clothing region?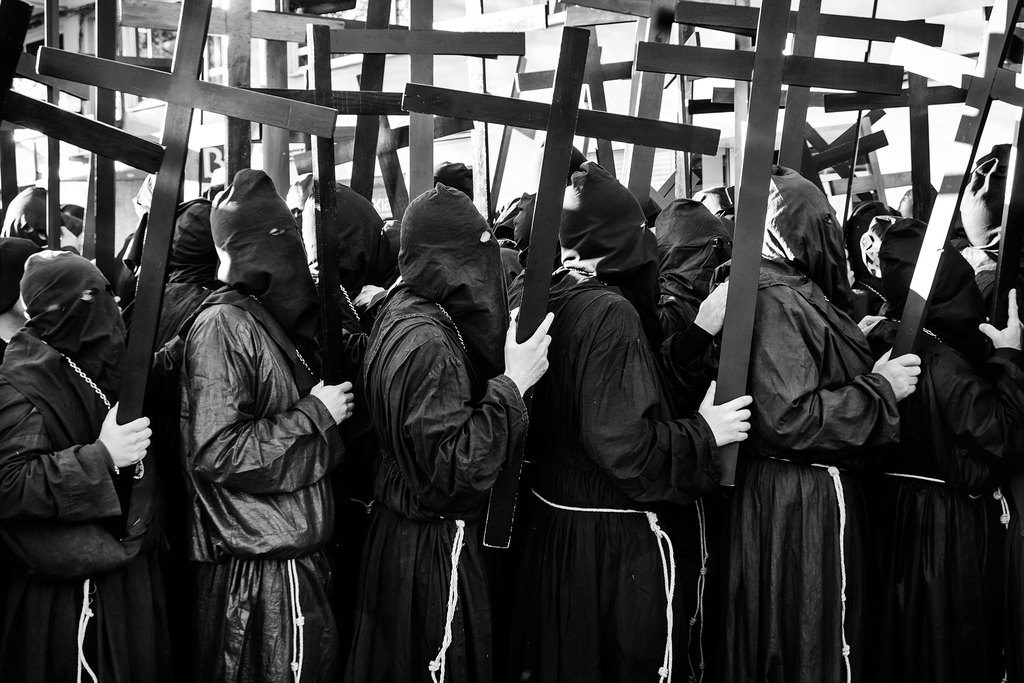
165/154/334/682
